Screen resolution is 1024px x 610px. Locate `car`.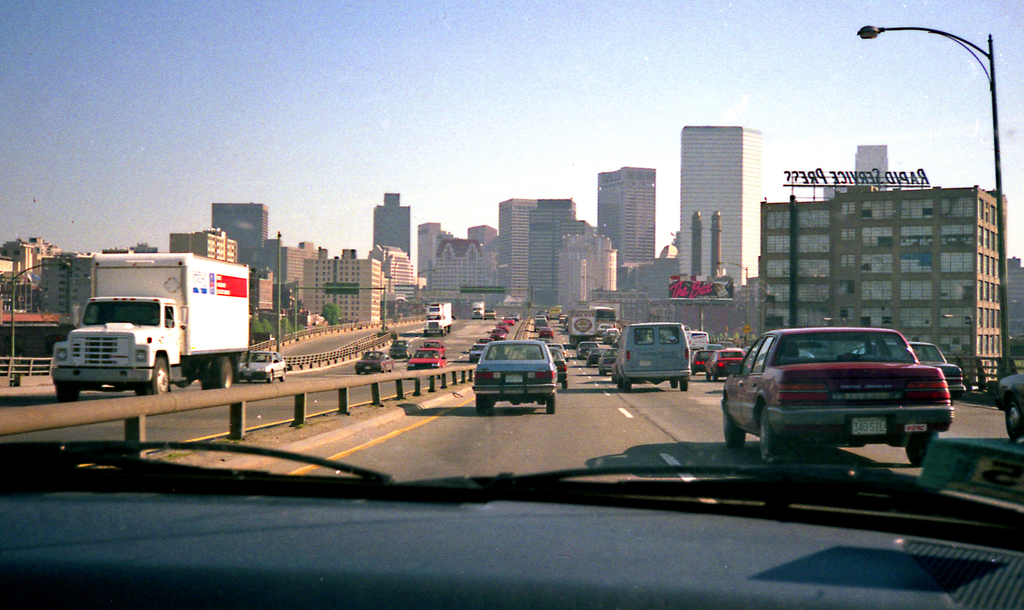
box=[587, 348, 604, 368].
